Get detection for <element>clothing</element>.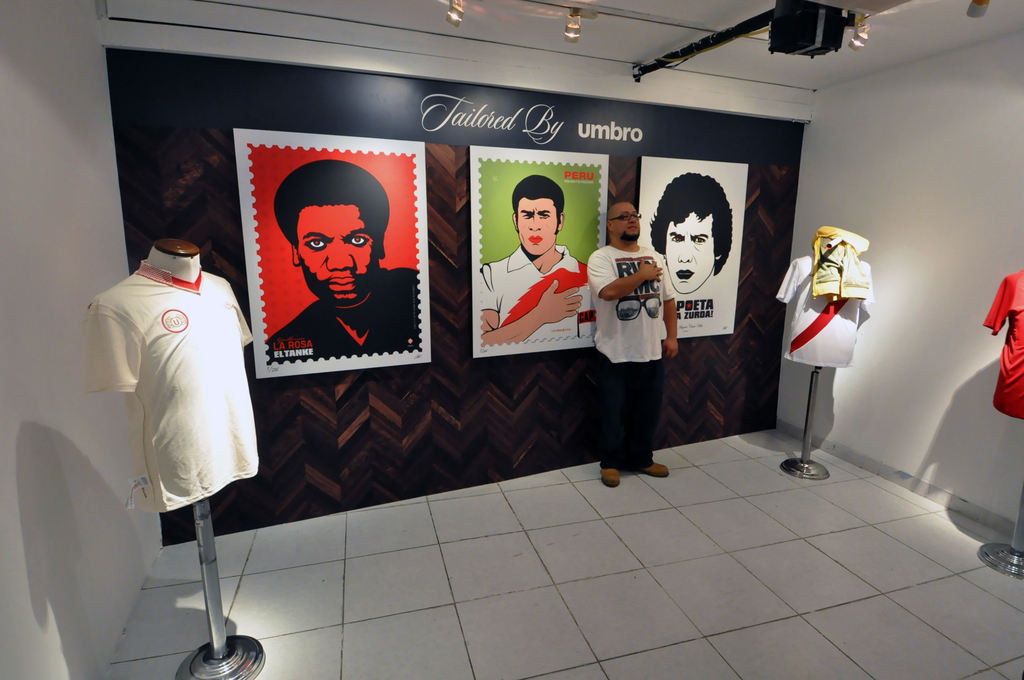
Detection: [480, 242, 595, 346].
